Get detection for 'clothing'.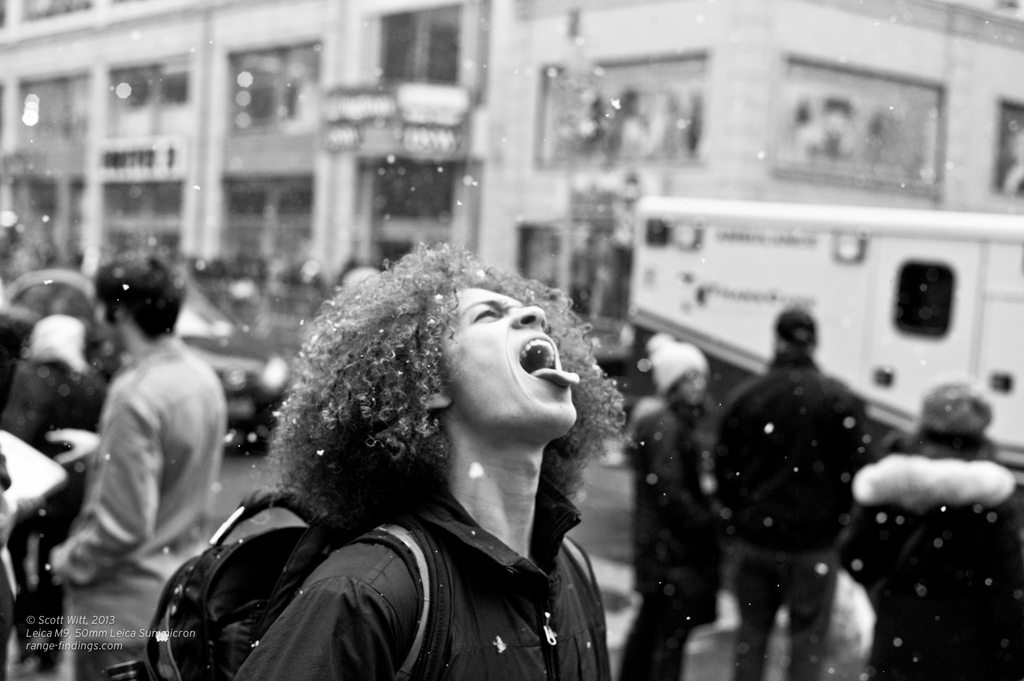
Detection: 47, 319, 222, 680.
